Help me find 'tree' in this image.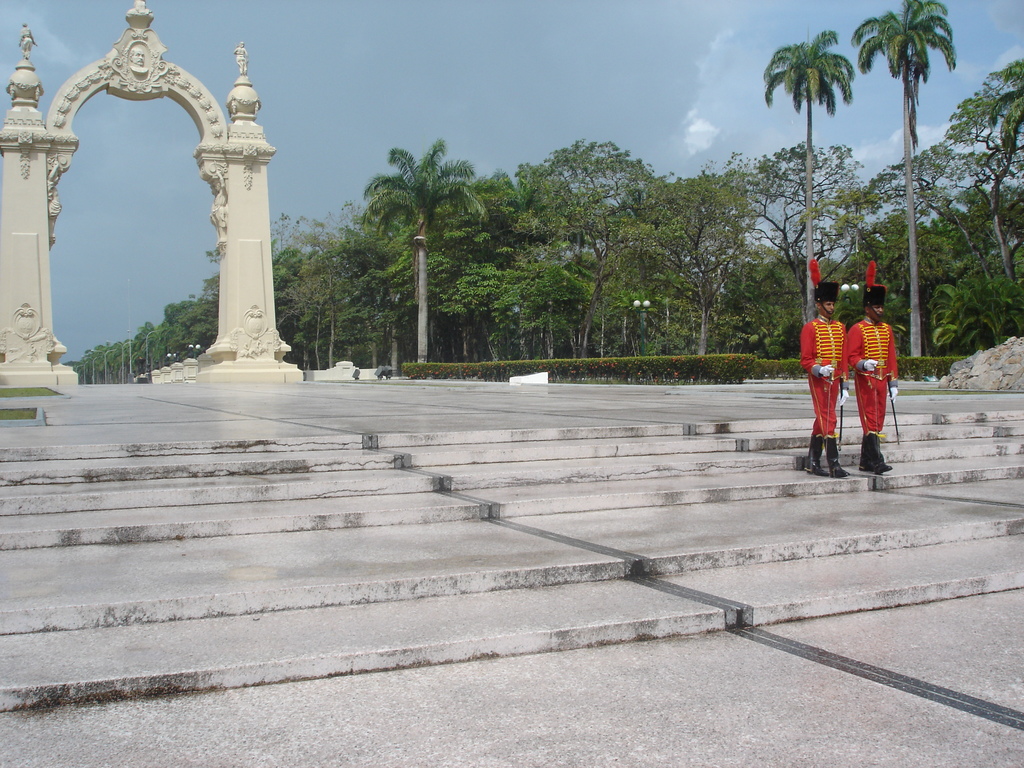
Found it: box=[358, 137, 485, 348].
